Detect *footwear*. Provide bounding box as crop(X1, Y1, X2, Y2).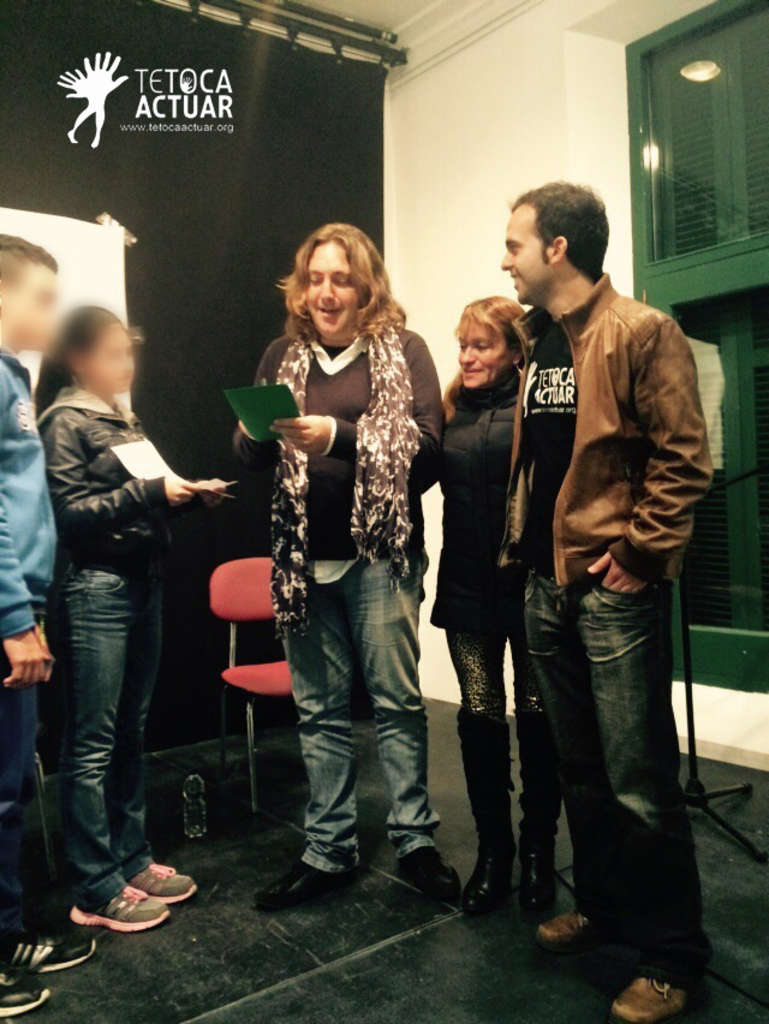
crop(608, 980, 707, 1023).
